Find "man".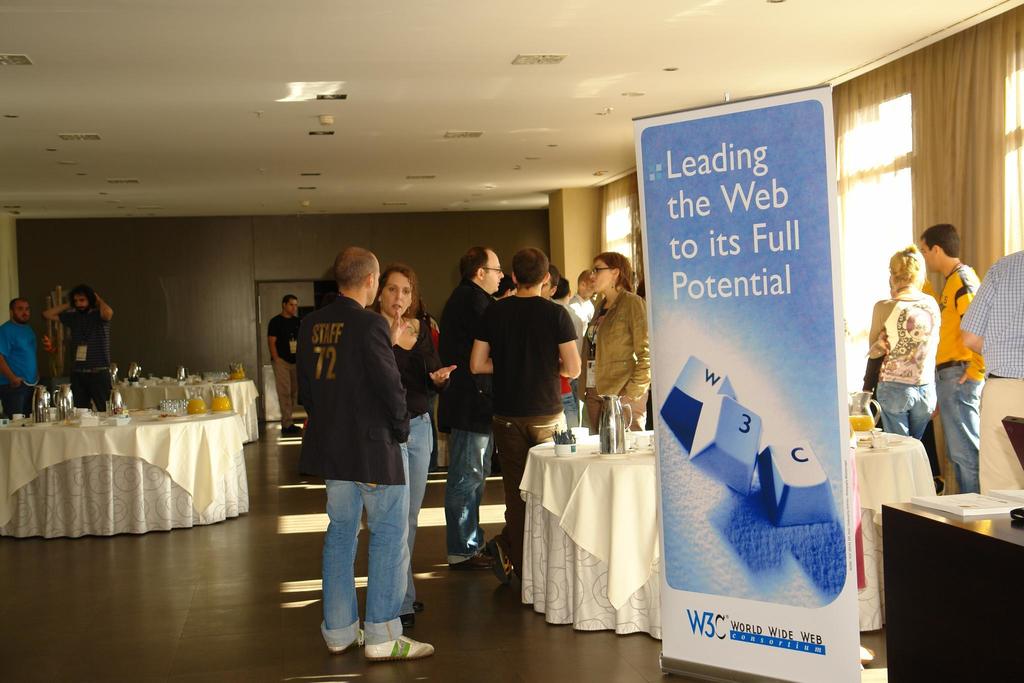
bbox=(467, 249, 580, 570).
